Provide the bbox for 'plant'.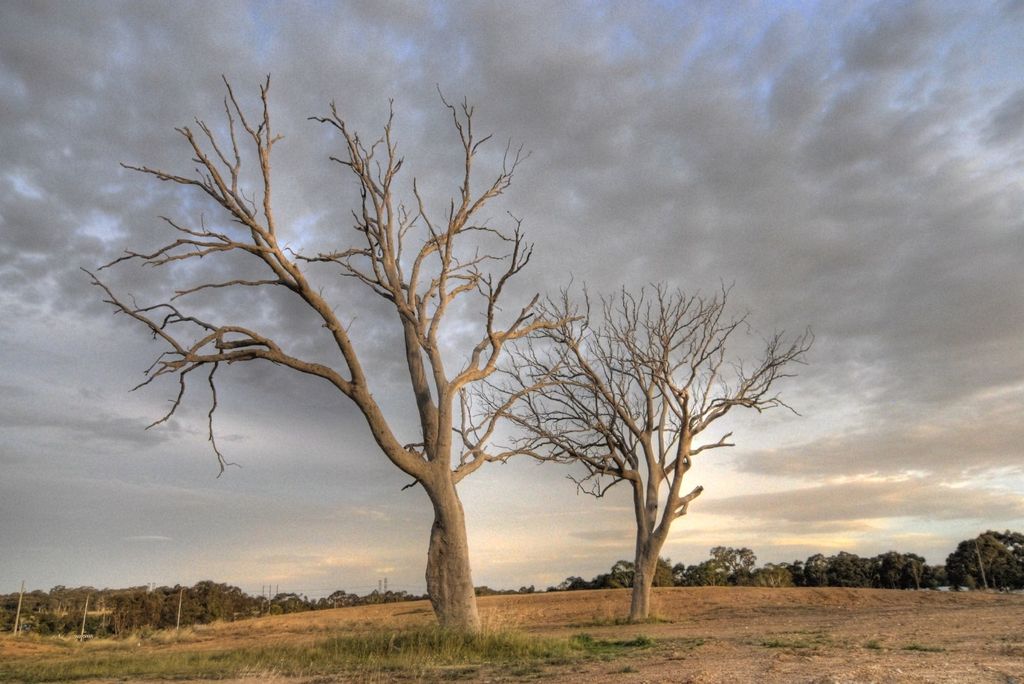
(left=895, top=641, right=952, bottom=655).
